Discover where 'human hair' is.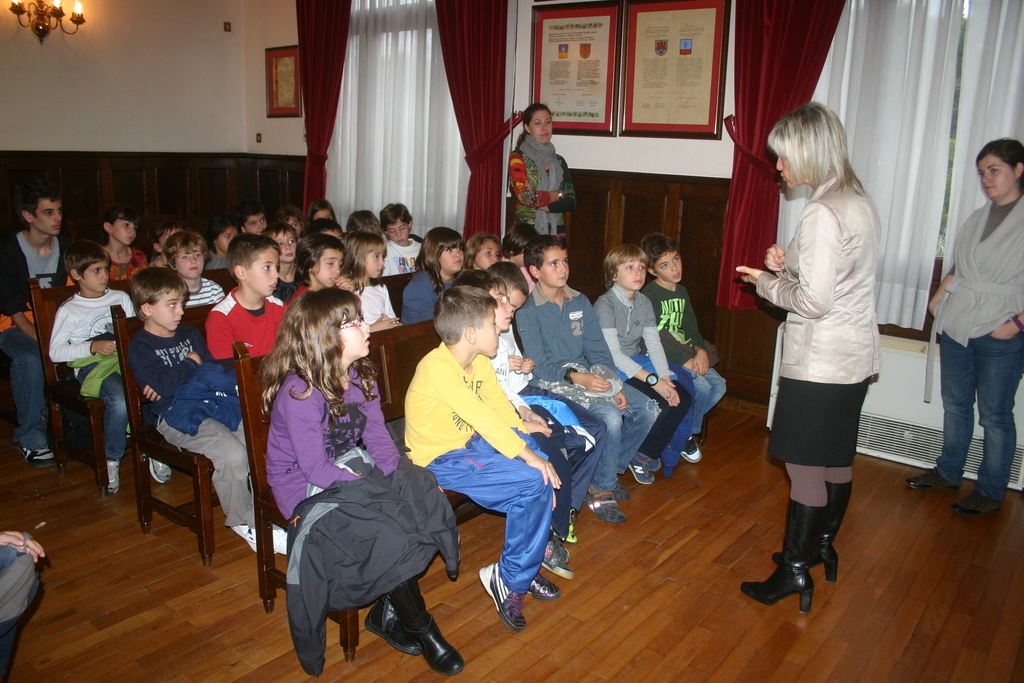
Discovered at locate(260, 223, 292, 233).
